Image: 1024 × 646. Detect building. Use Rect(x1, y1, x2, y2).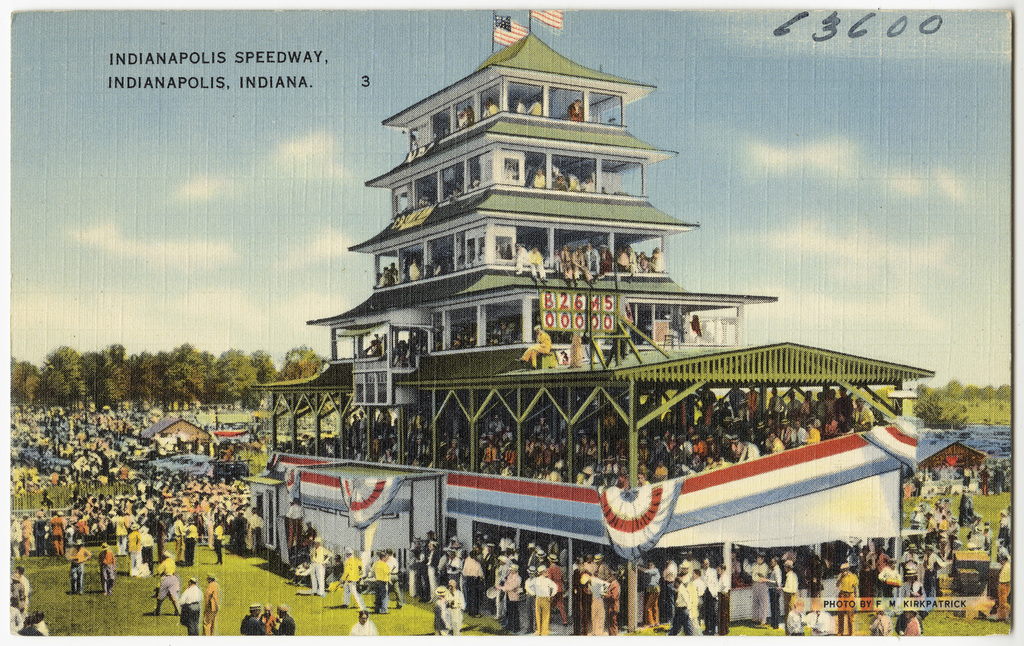
Rect(258, 16, 930, 625).
